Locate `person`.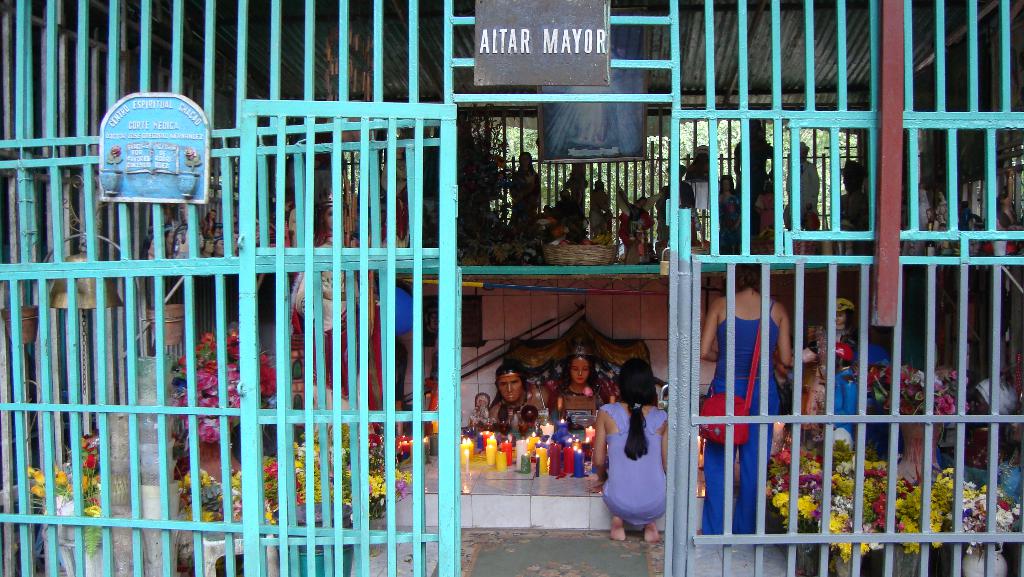
Bounding box: [833,297,857,346].
